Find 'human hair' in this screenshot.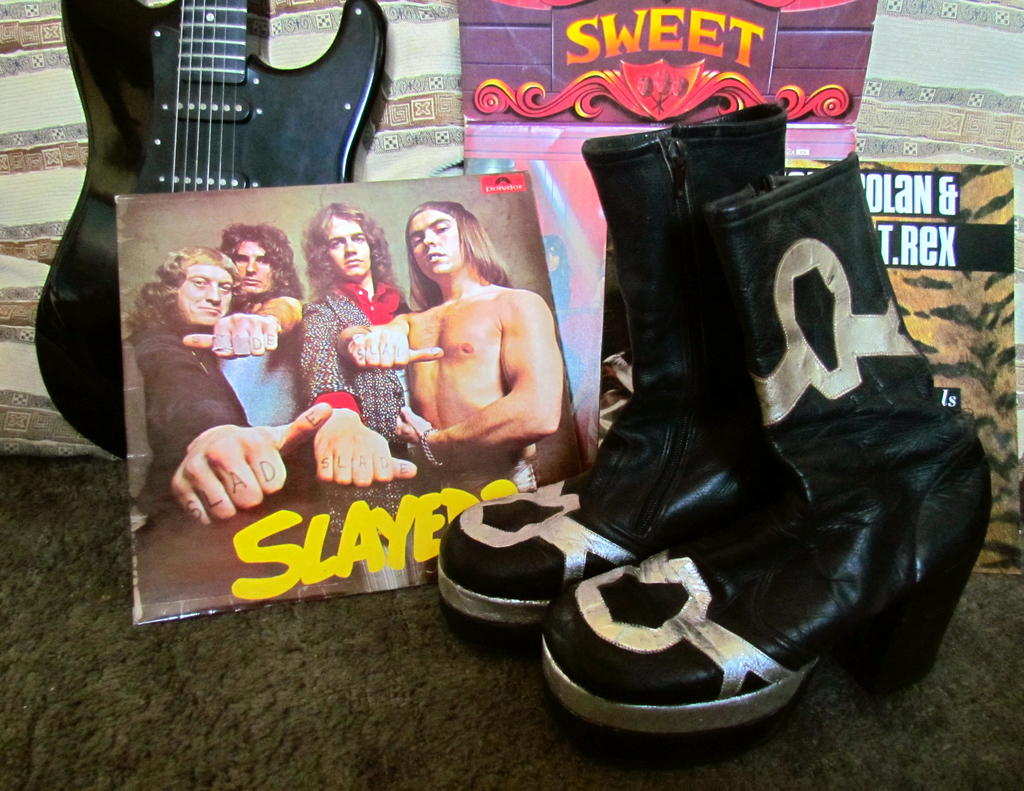
The bounding box for 'human hair' is crop(118, 244, 238, 347).
